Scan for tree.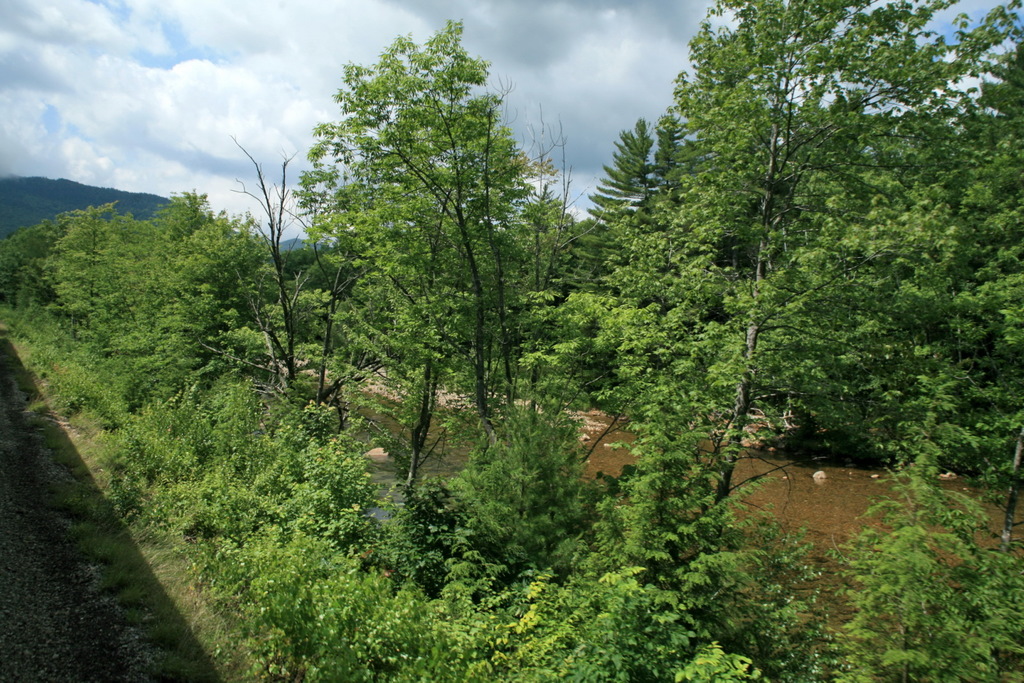
Scan result: {"x1": 751, "y1": 0, "x2": 1023, "y2": 570}.
